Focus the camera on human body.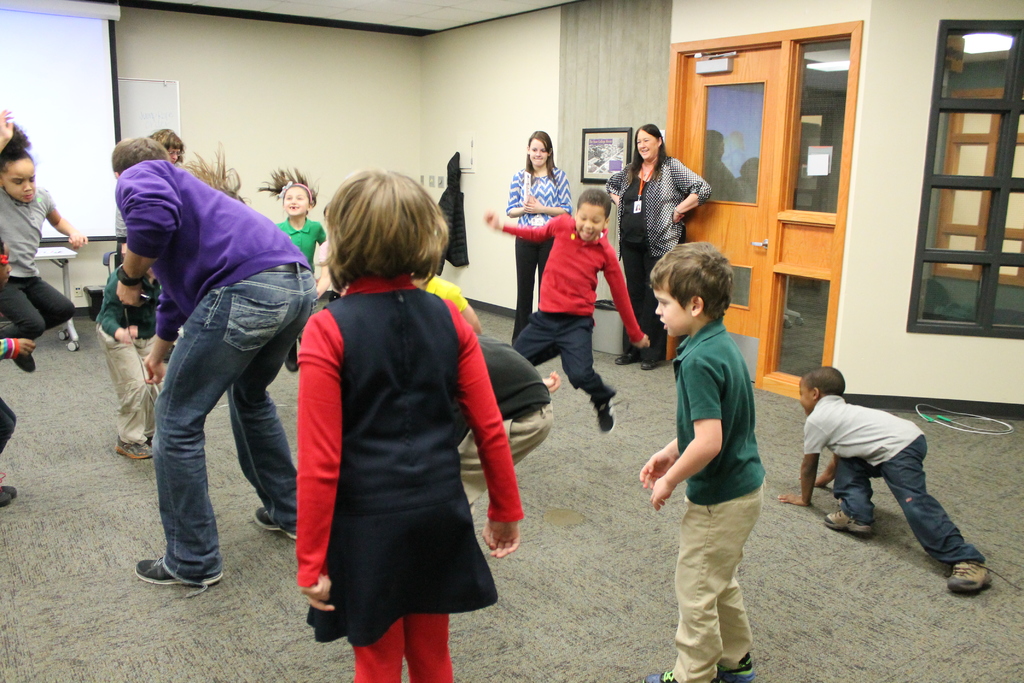
Focus region: box(267, 174, 330, 363).
